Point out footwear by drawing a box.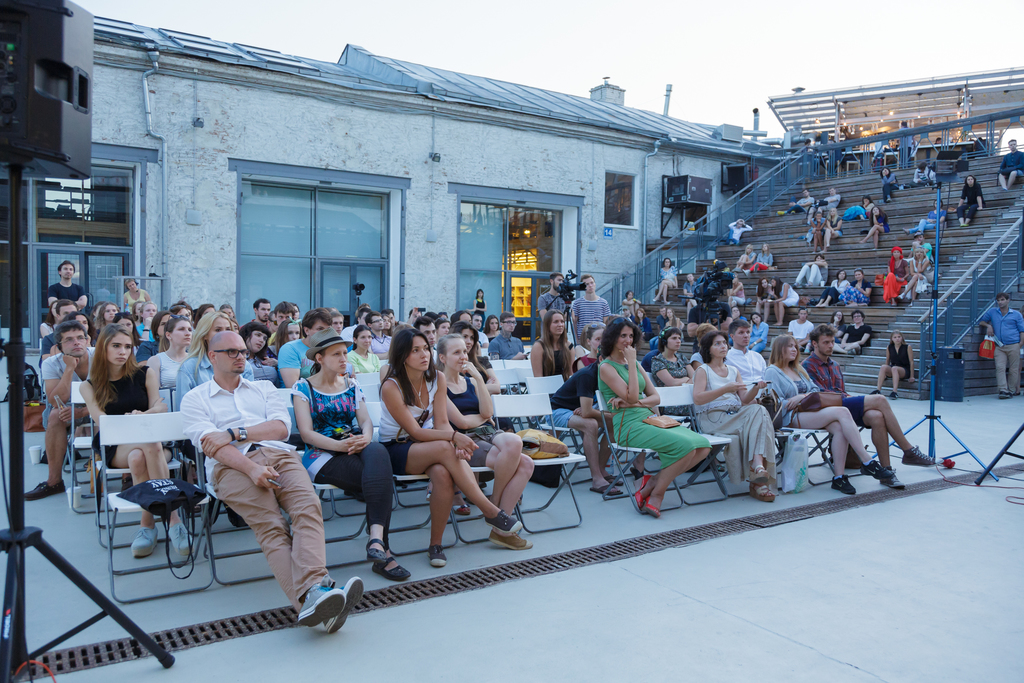
486,532,532,548.
